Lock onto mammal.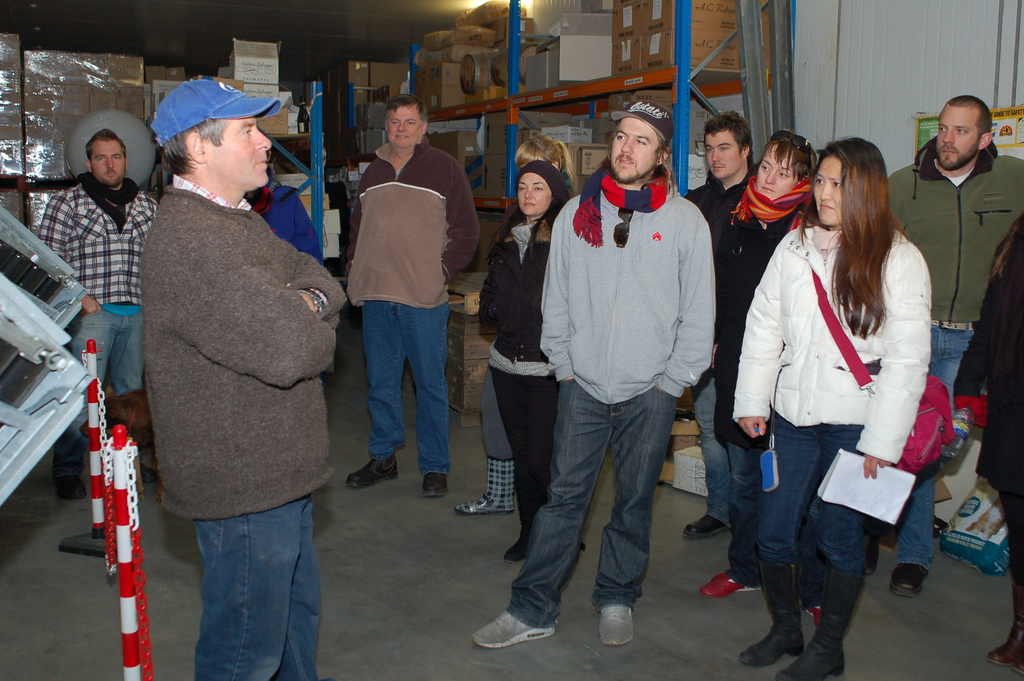
Locked: {"x1": 241, "y1": 151, "x2": 322, "y2": 266}.
